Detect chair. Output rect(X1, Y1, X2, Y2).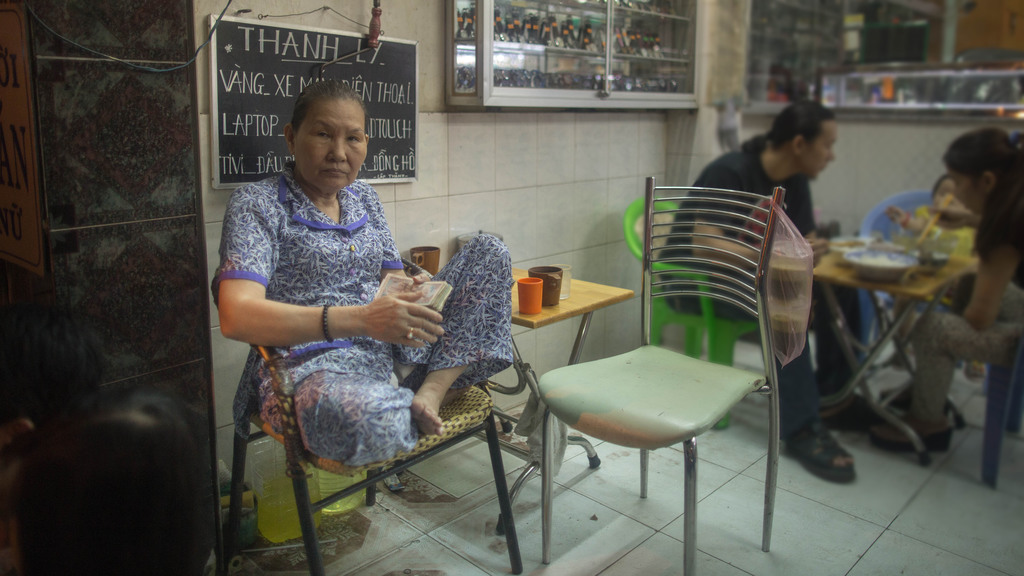
rect(984, 331, 1023, 484).
